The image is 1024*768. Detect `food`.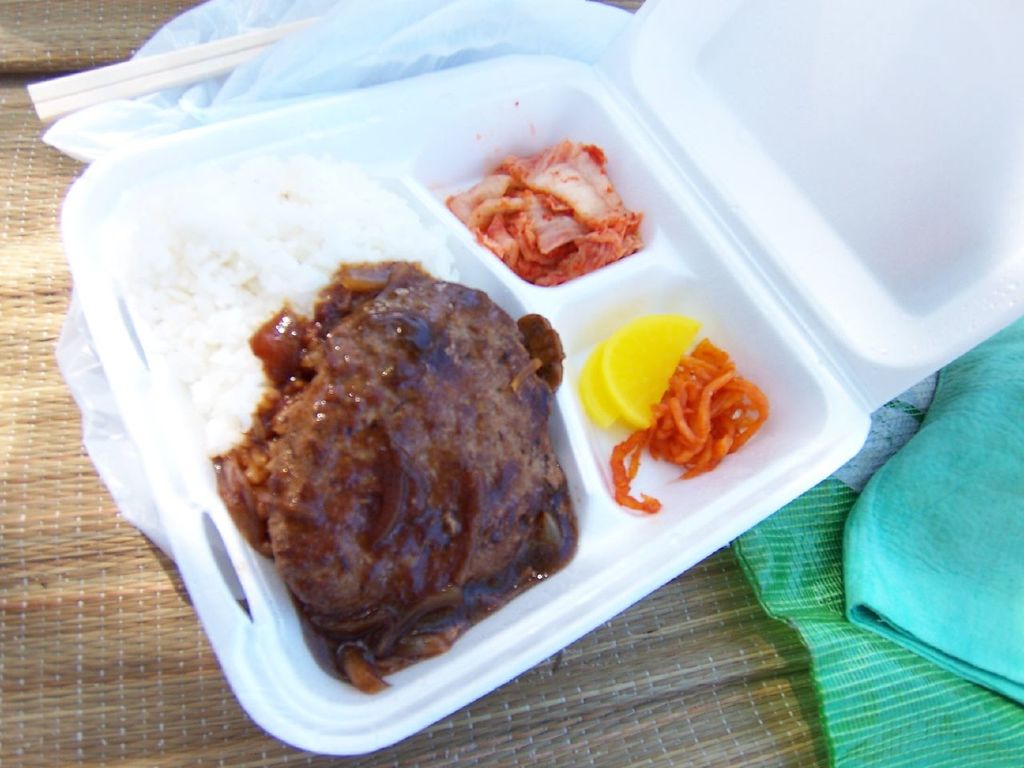
Detection: {"left": 216, "top": 274, "right": 556, "bottom": 661}.
